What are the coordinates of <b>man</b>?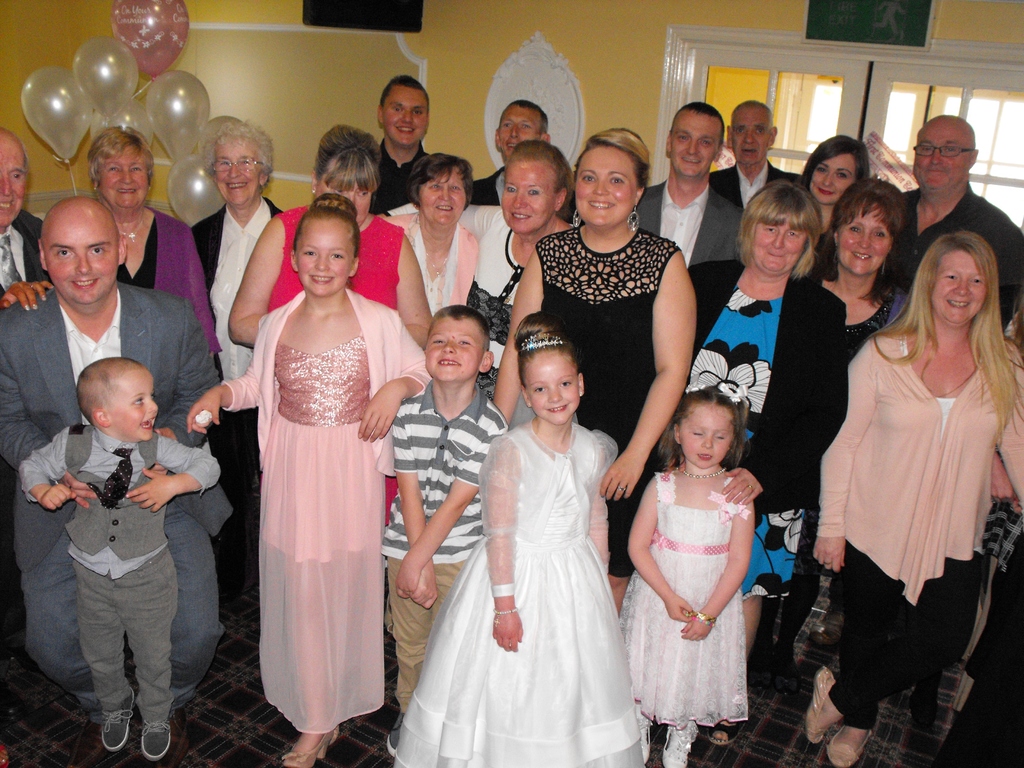
locate(883, 114, 1023, 332).
